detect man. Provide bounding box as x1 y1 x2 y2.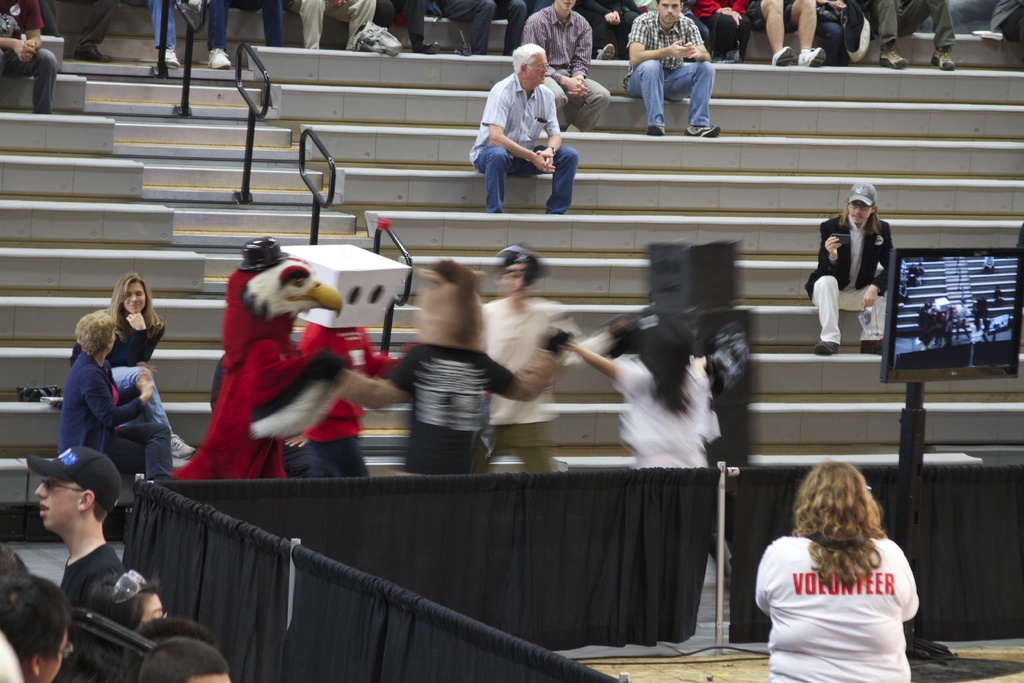
199 0 286 70.
